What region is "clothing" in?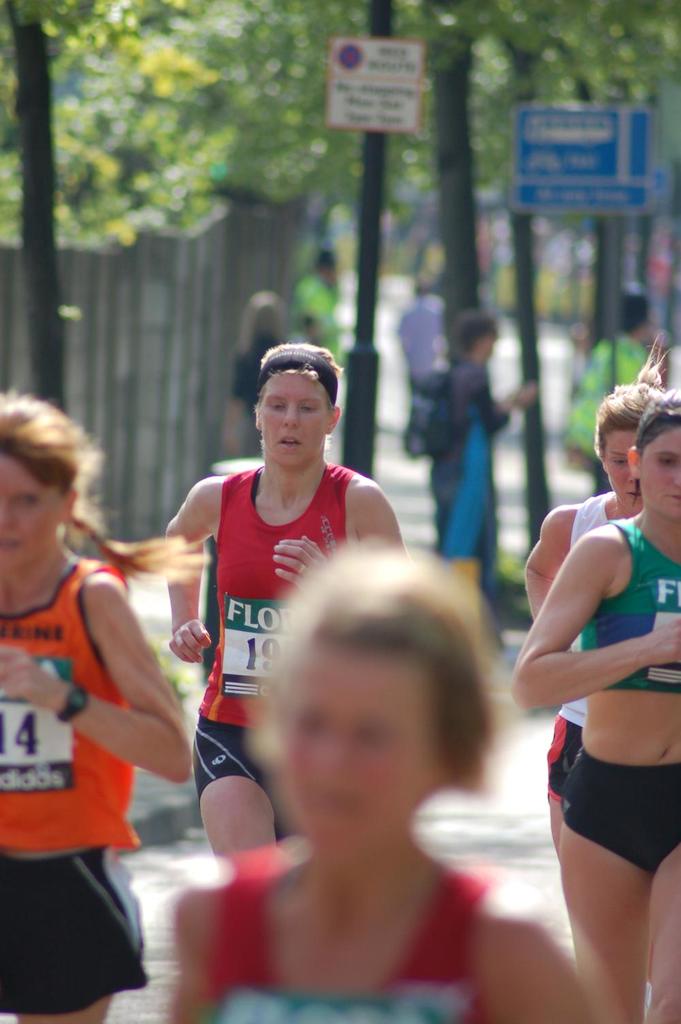
(560,484,606,726).
